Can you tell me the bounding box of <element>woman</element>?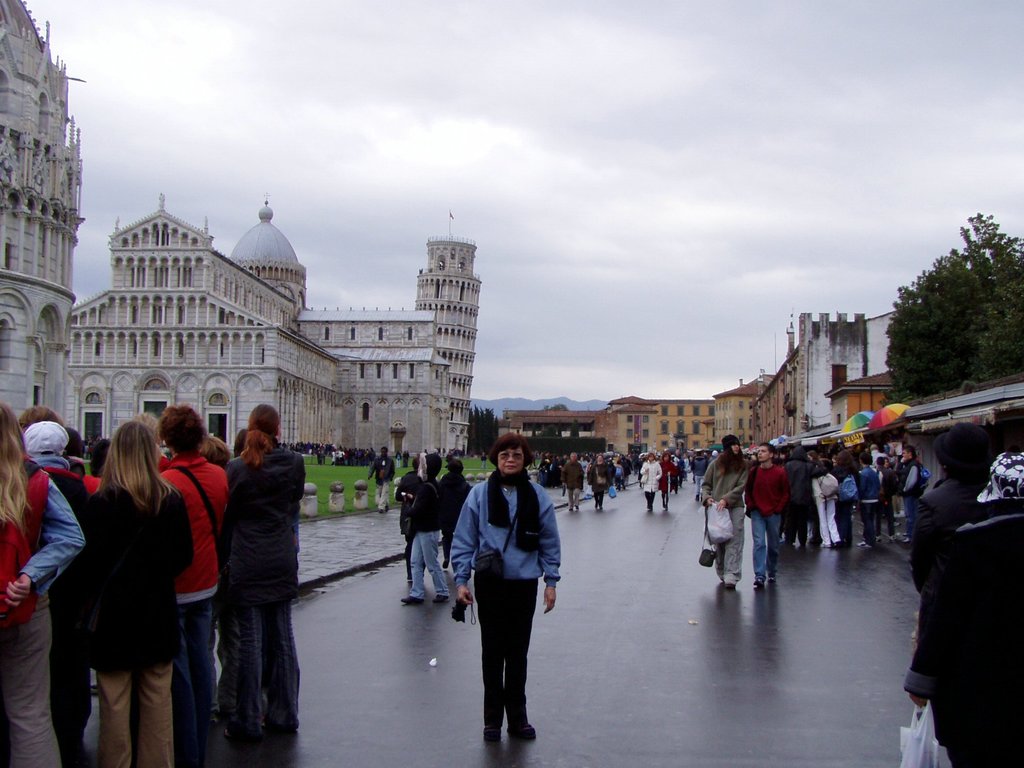
BBox(589, 453, 611, 511).
